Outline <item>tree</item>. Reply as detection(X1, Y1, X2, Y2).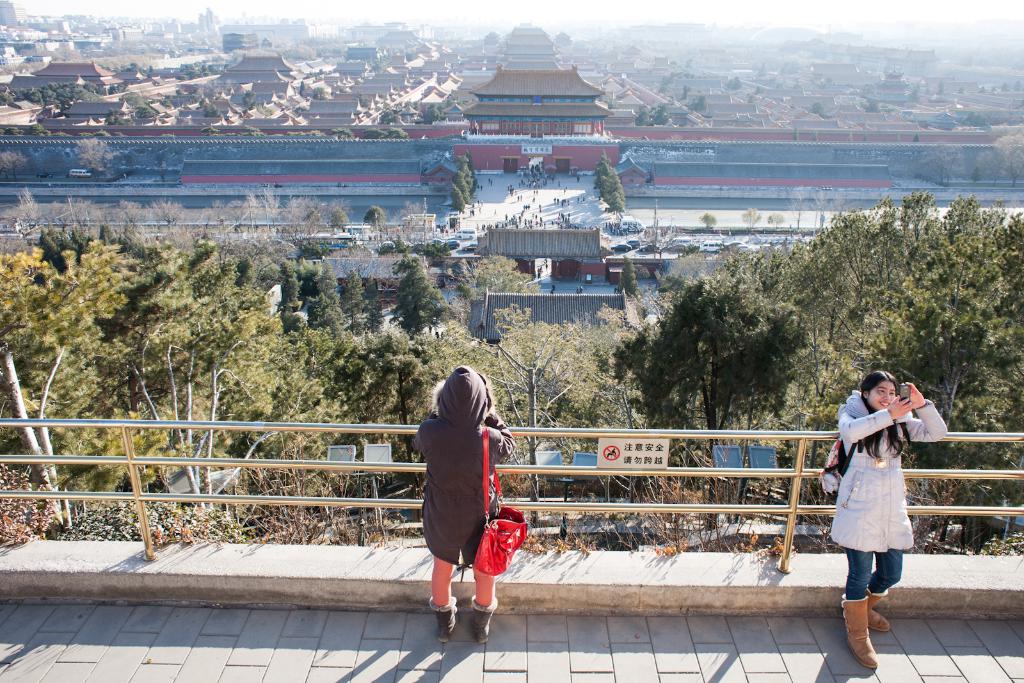
detection(689, 93, 707, 112).
